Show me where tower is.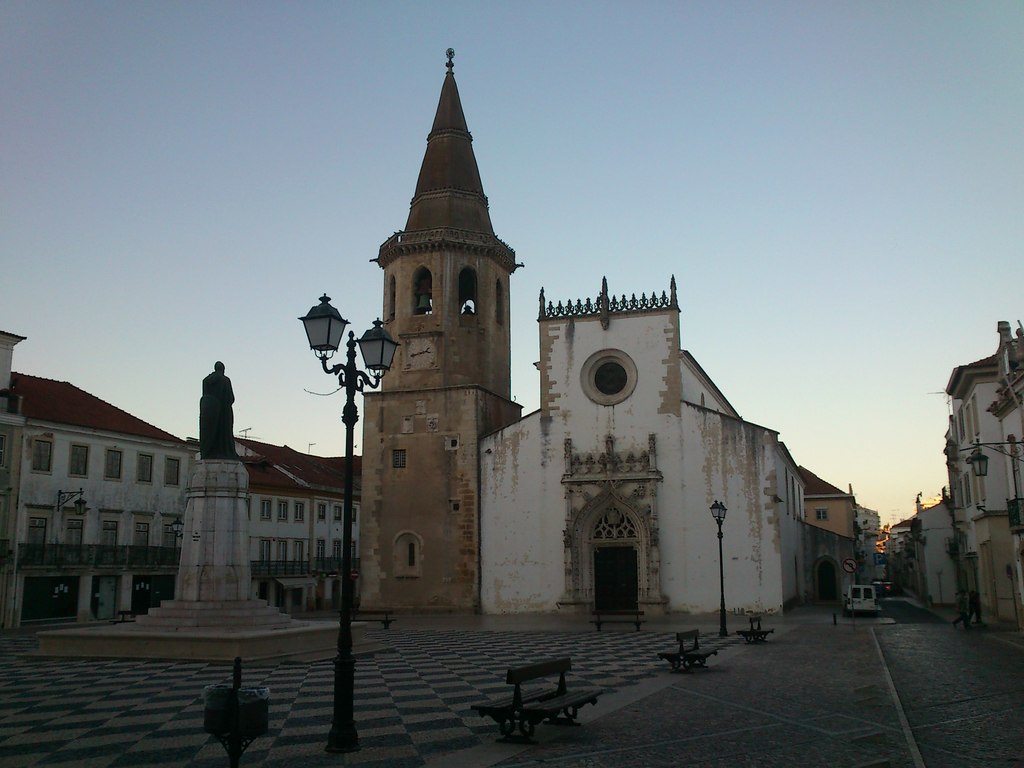
tower is at {"left": 467, "top": 289, "right": 810, "bottom": 628}.
